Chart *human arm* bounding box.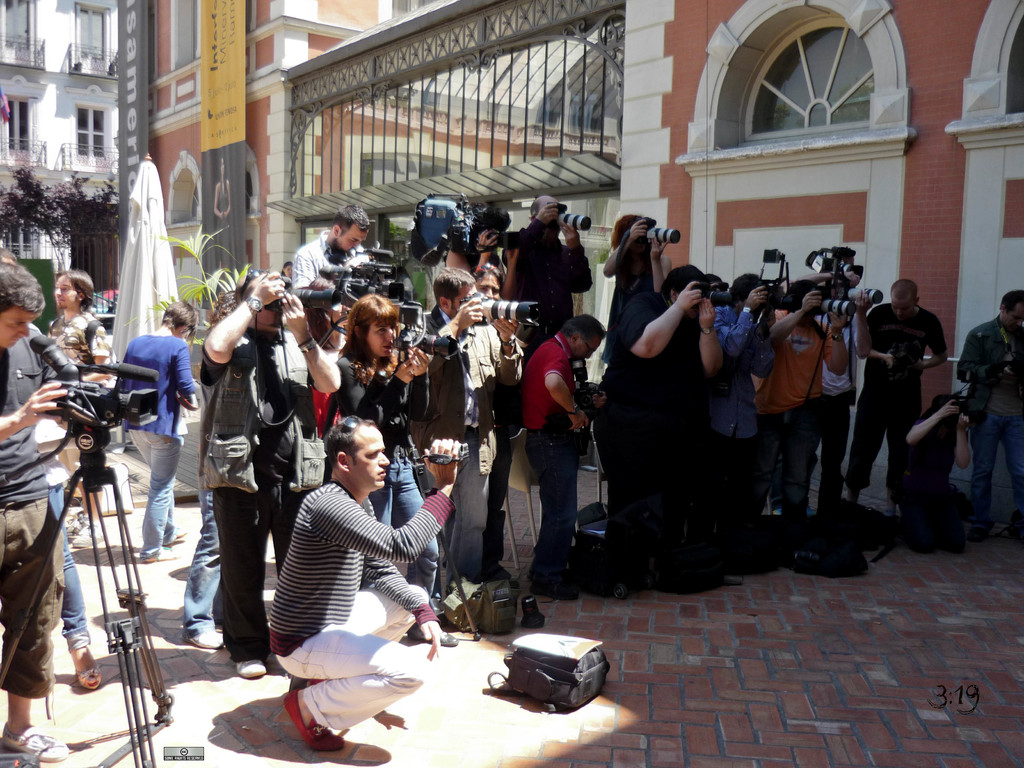
Charted: locate(853, 303, 899, 371).
